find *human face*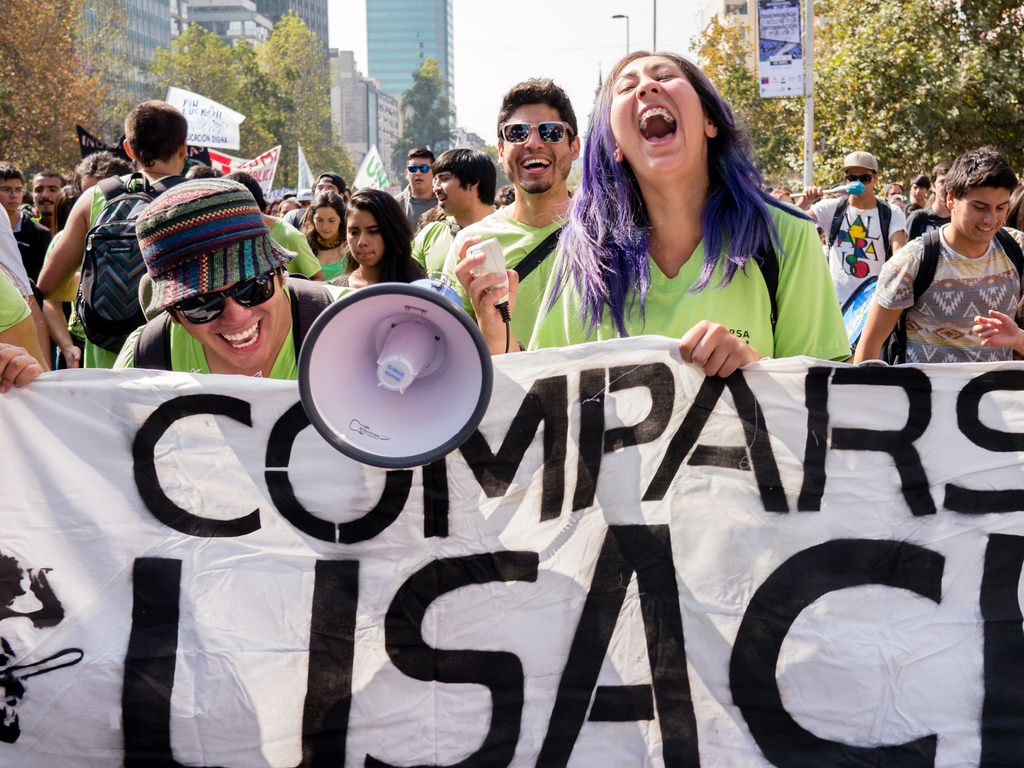
locate(345, 206, 386, 264)
